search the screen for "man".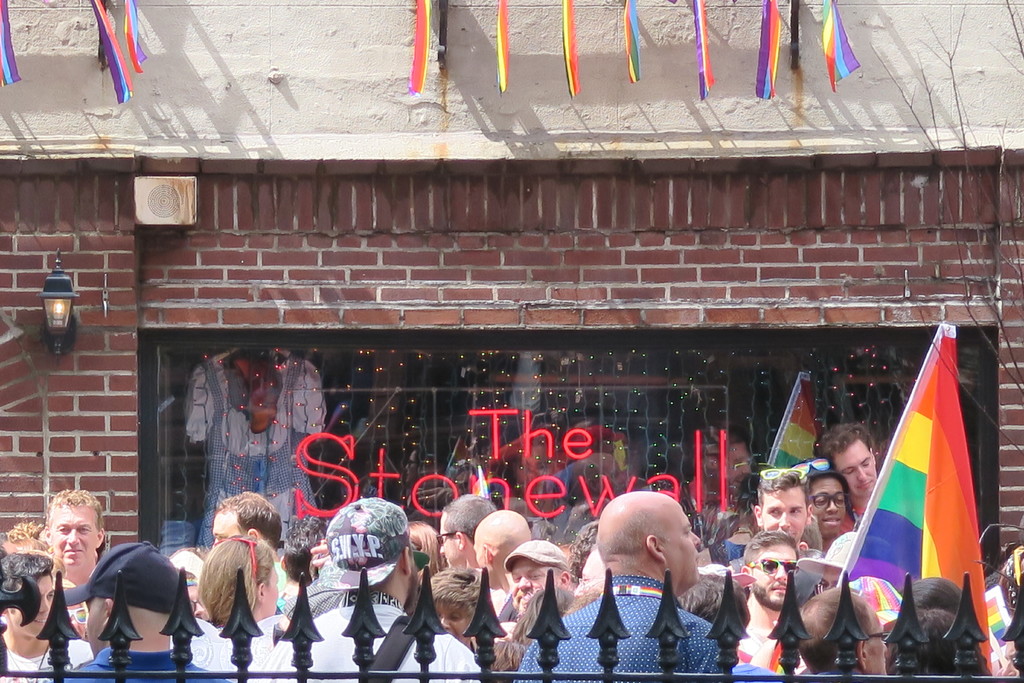
Found at 202,489,287,588.
